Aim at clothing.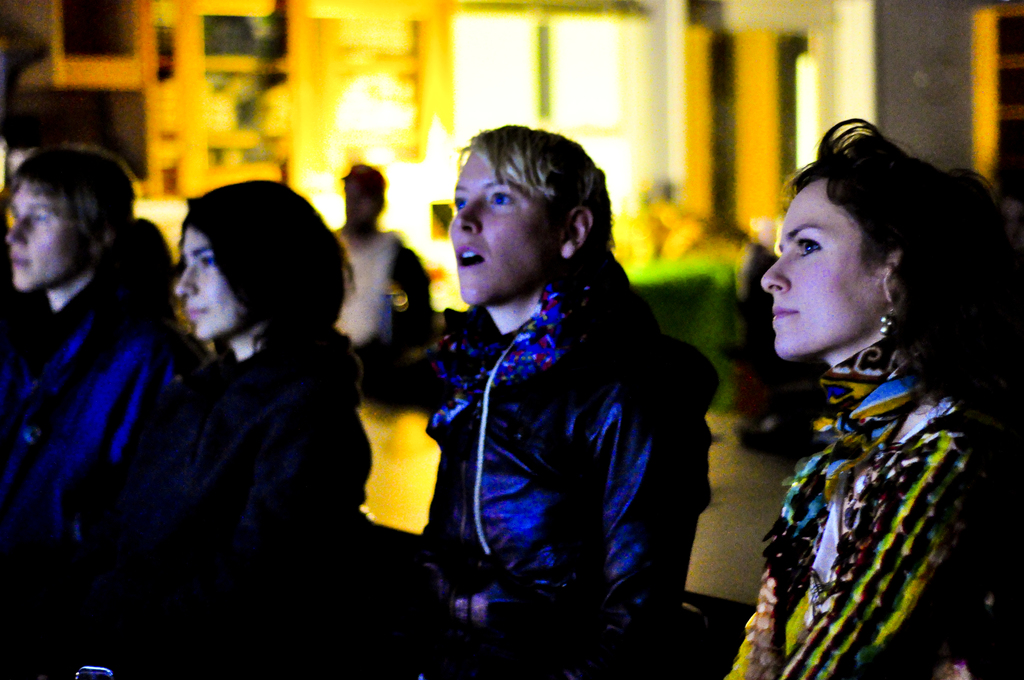
Aimed at l=99, t=341, r=372, b=679.
